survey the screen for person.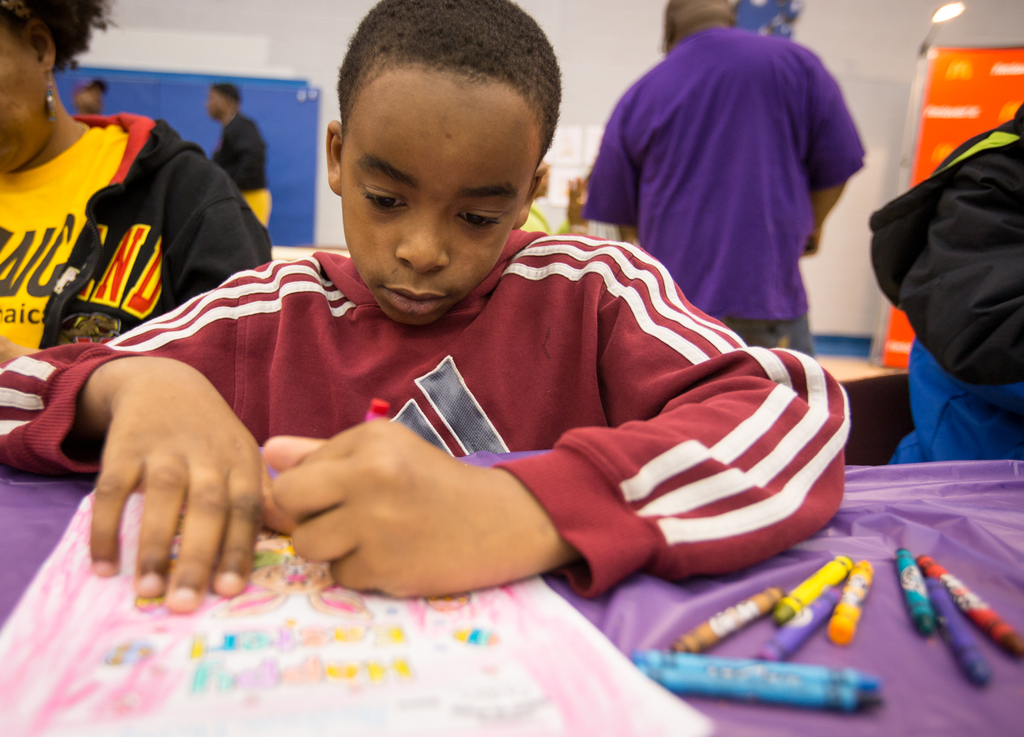
Survey found: 0:0:276:459.
